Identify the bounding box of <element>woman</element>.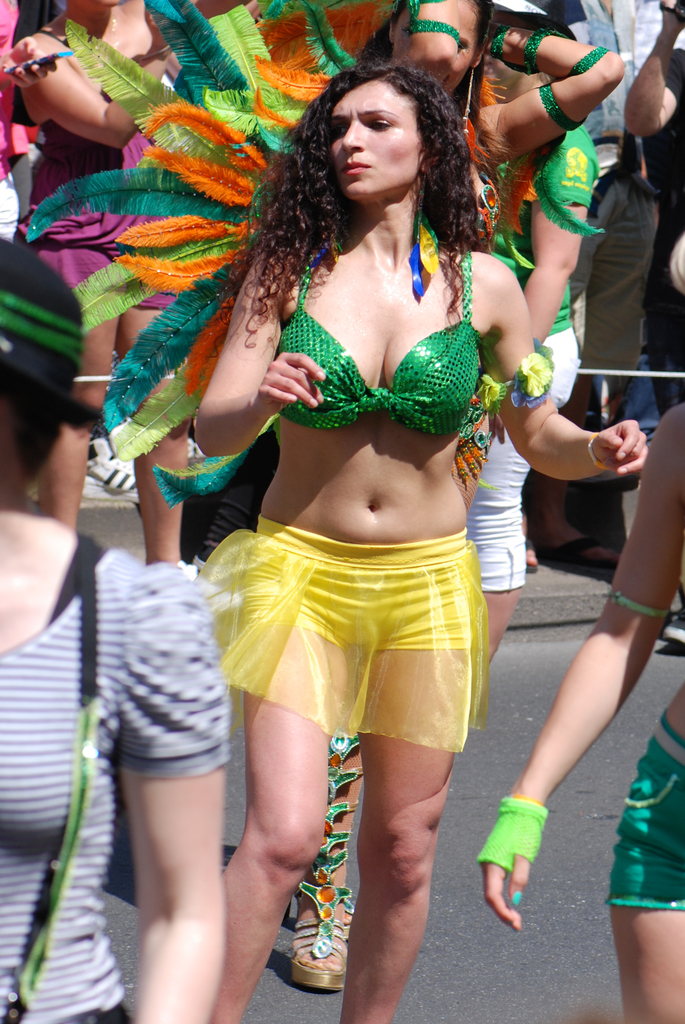
box(0, 233, 228, 1023).
